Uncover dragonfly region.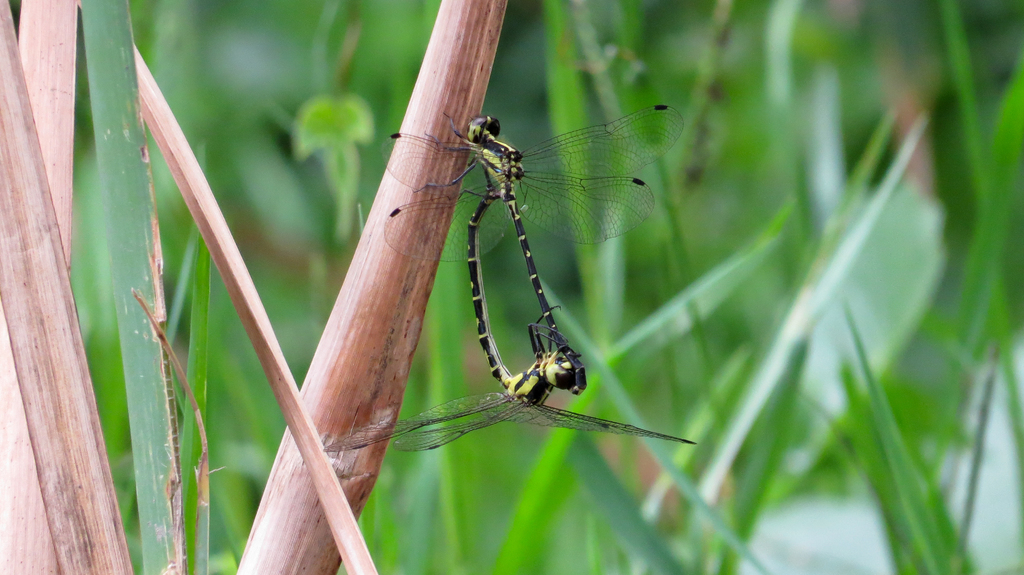
Uncovered: 378, 101, 669, 361.
